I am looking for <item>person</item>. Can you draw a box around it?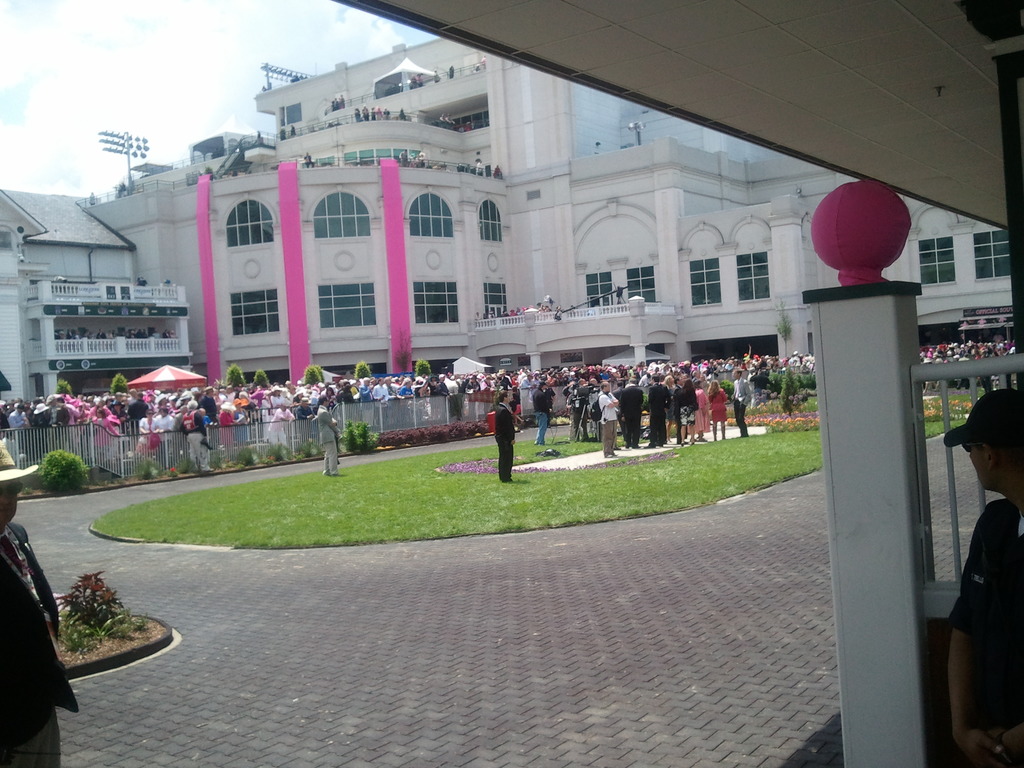
Sure, the bounding box is select_region(789, 351, 799, 371).
